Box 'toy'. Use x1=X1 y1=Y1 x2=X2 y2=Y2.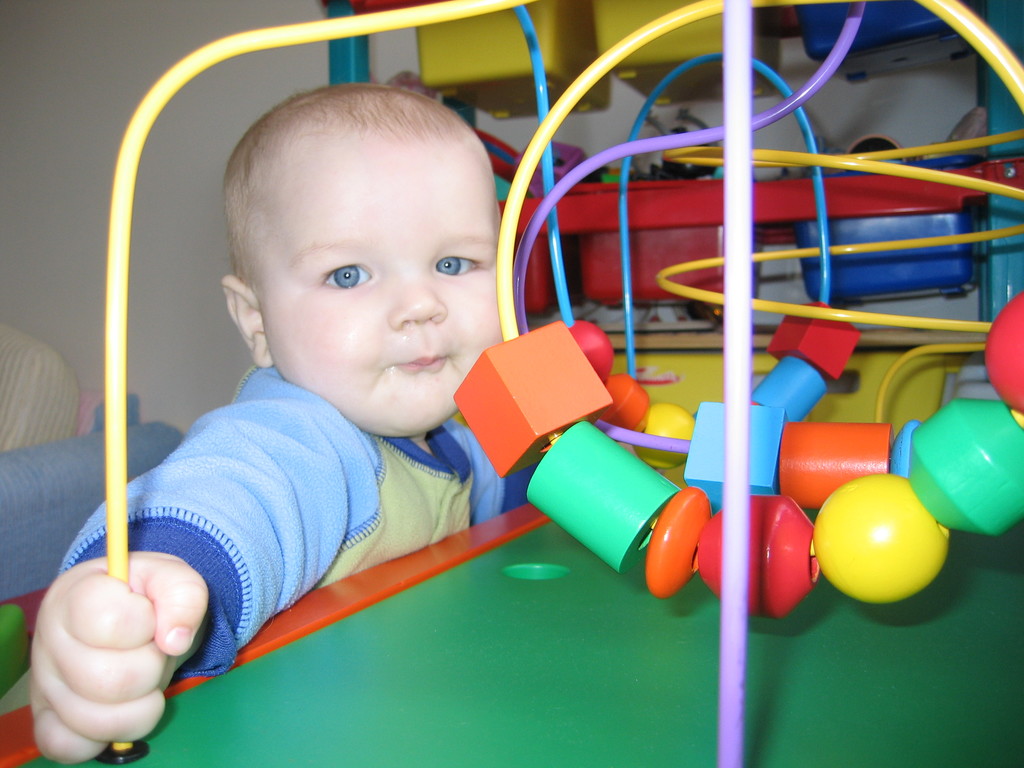
x1=813 y1=469 x2=958 y2=608.
